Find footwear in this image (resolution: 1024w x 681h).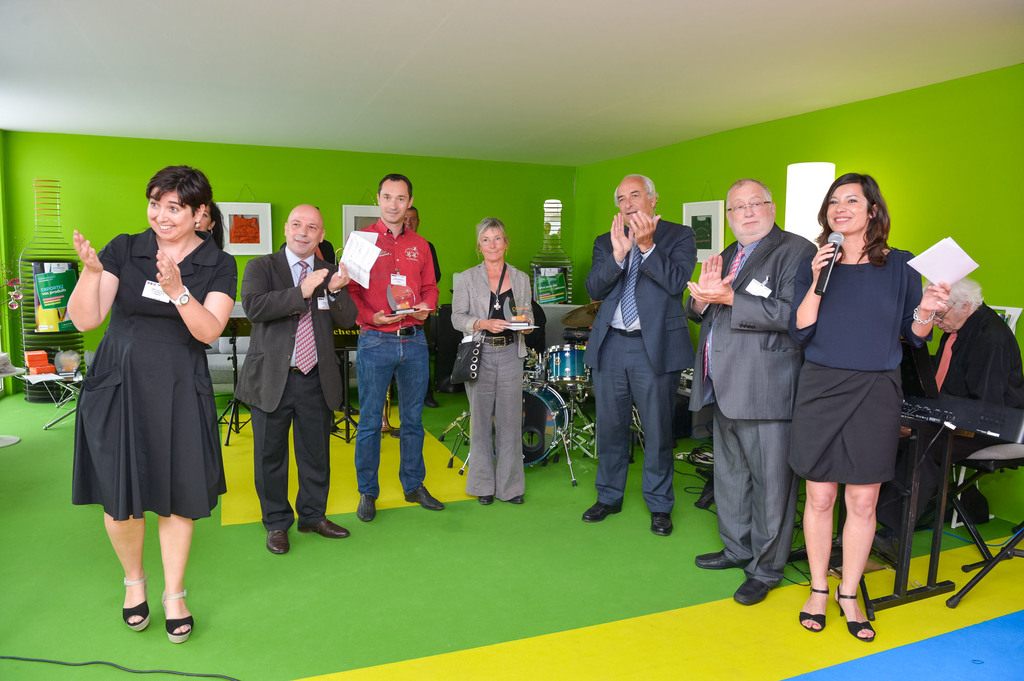
BBox(832, 584, 877, 641).
